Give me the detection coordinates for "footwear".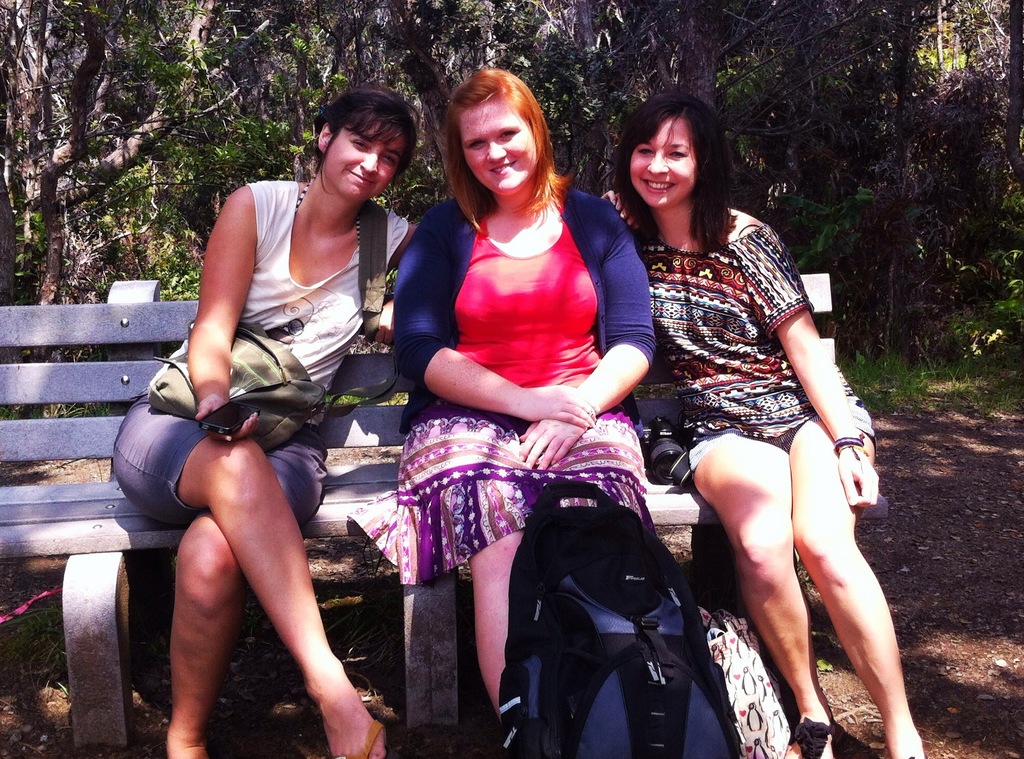
detection(775, 717, 838, 758).
